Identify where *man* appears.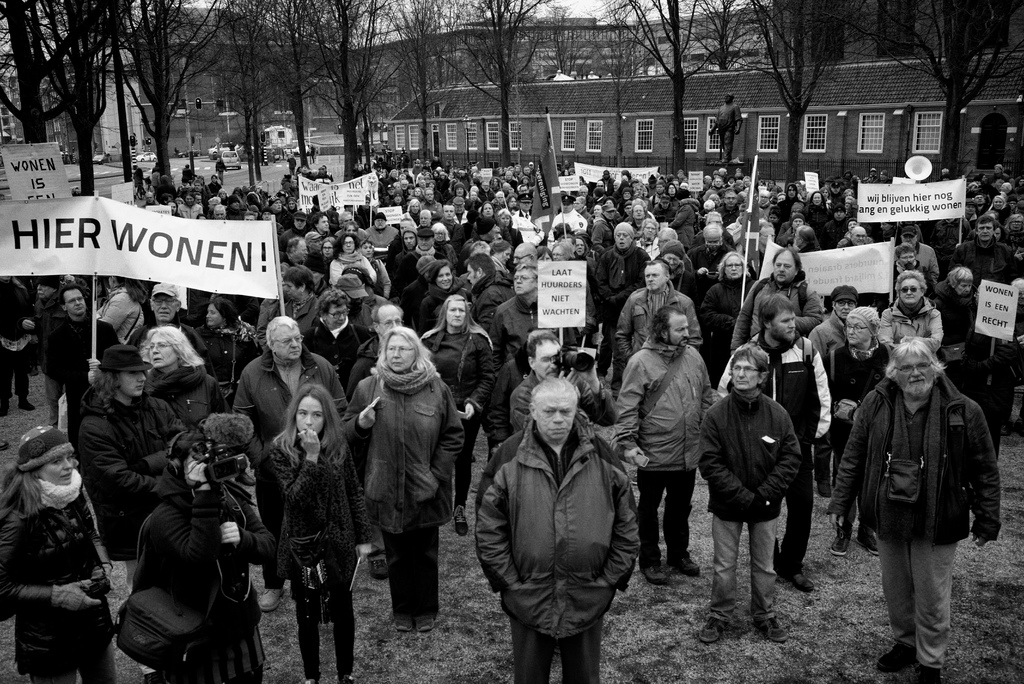
Appears at 469, 379, 639, 683.
